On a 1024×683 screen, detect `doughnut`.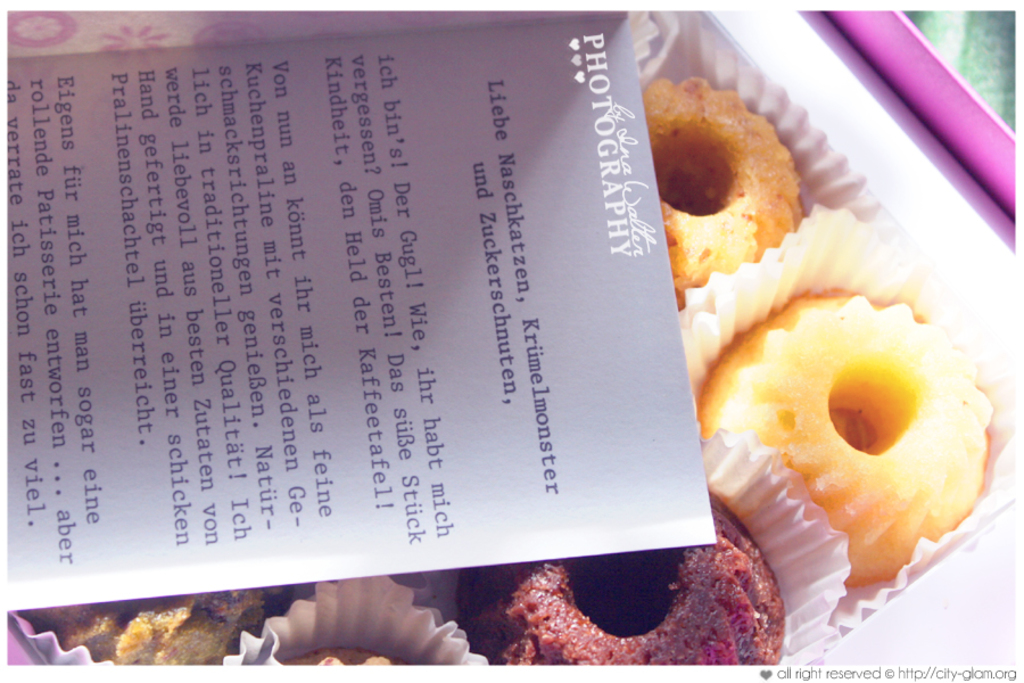
<bbox>642, 83, 798, 301</bbox>.
